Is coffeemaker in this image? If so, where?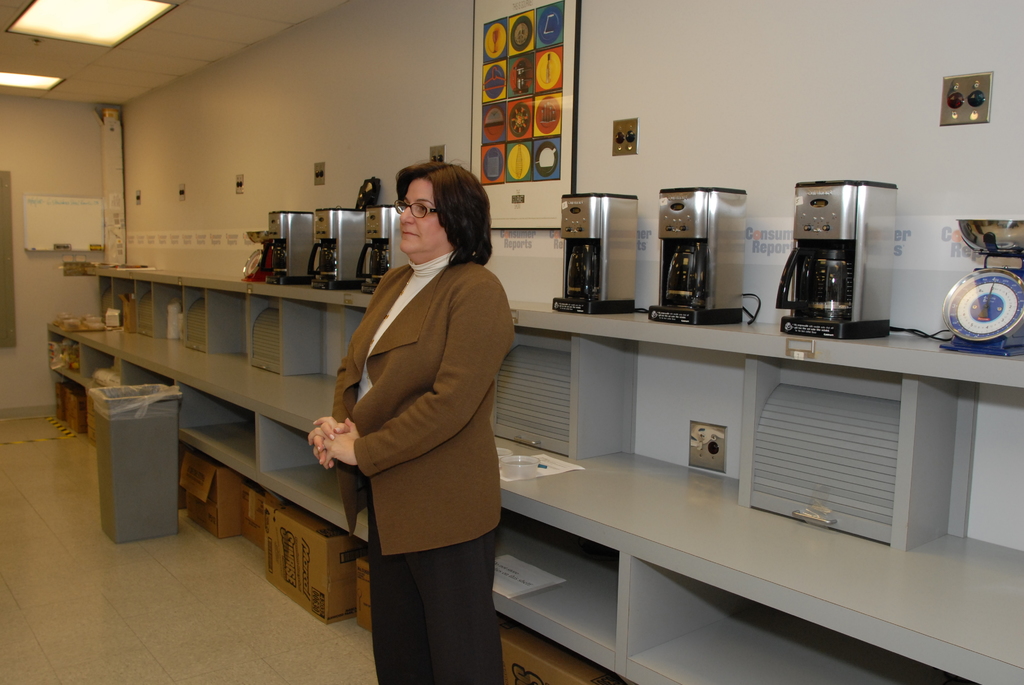
Yes, at <region>310, 206, 365, 292</region>.
